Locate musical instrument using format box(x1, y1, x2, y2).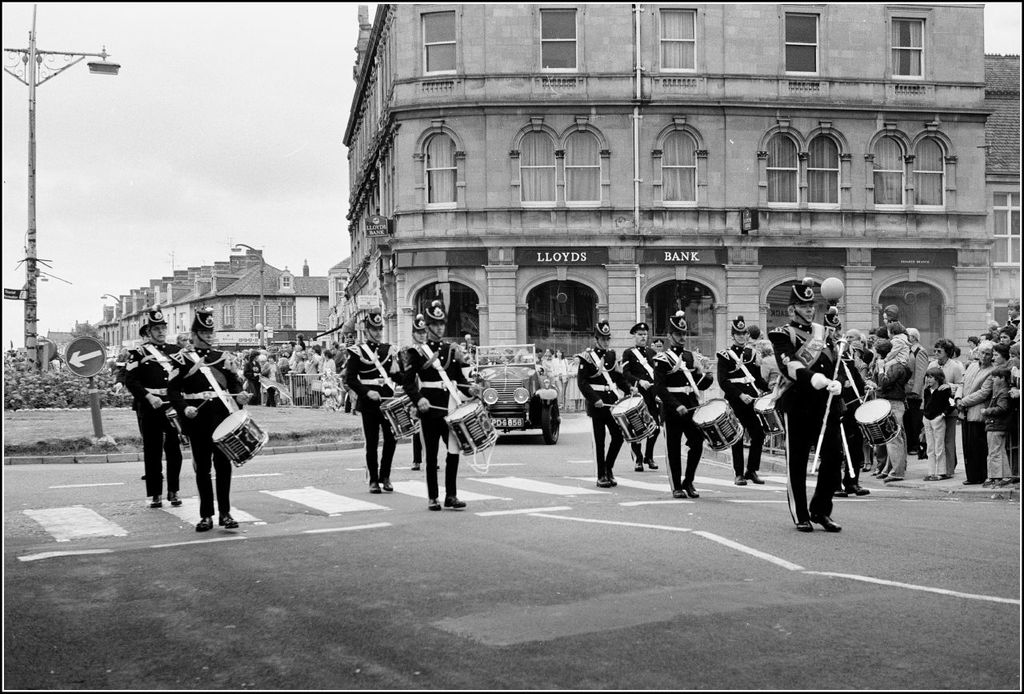
box(750, 384, 782, 431).
